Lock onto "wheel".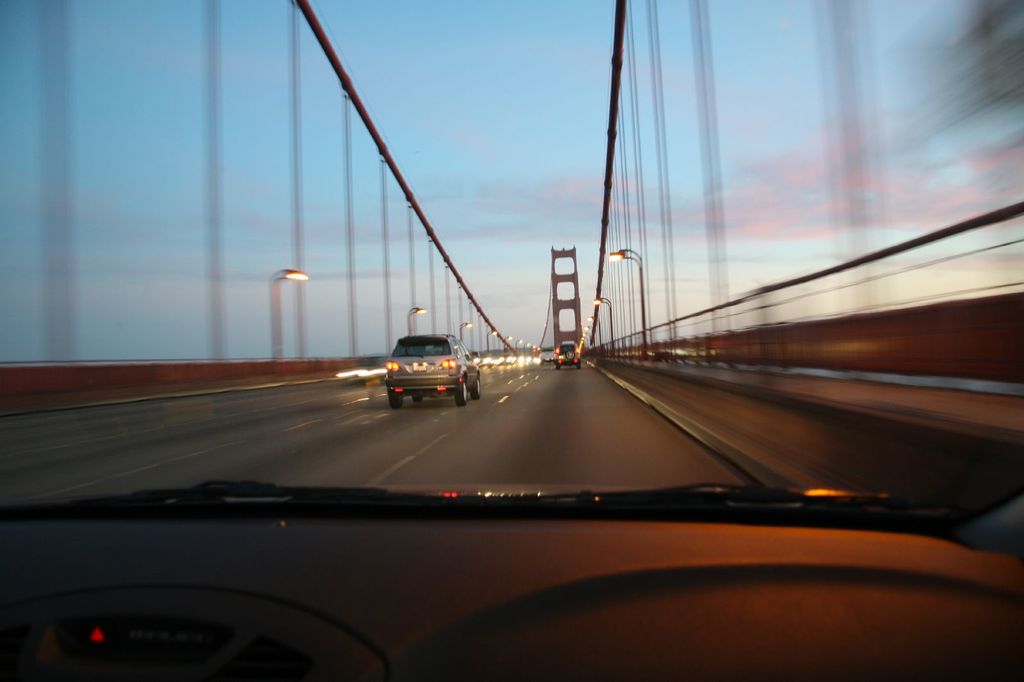
Locked: {"x1": 388, "y1": 392, "x2": 405, "y2": 408}.
